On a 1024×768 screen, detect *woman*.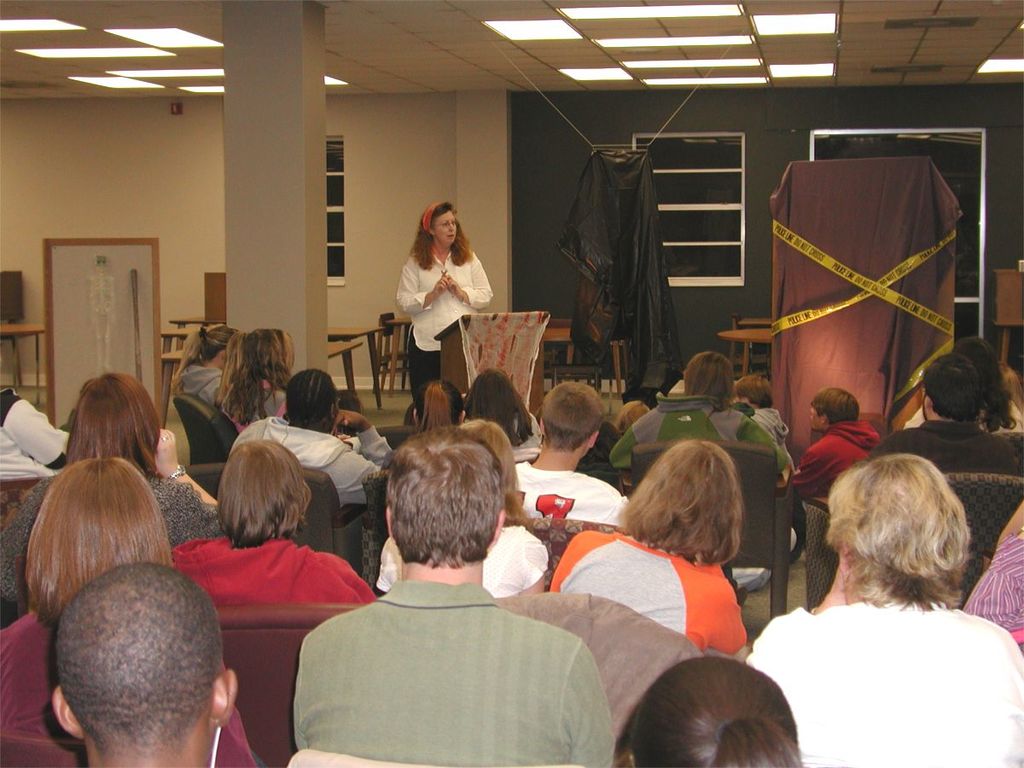
<box>621,656,805,767</box>.
